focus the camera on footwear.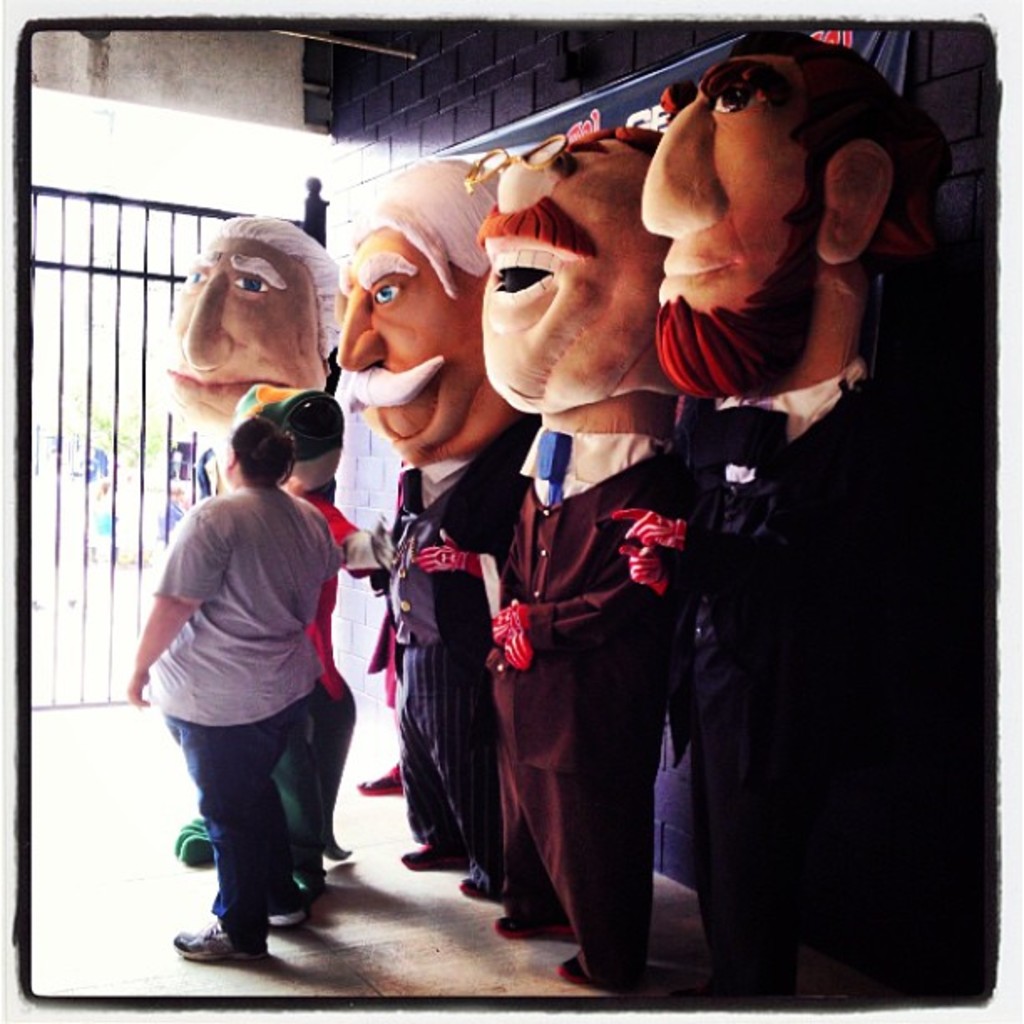
Focus region: (269,912,296,925).
